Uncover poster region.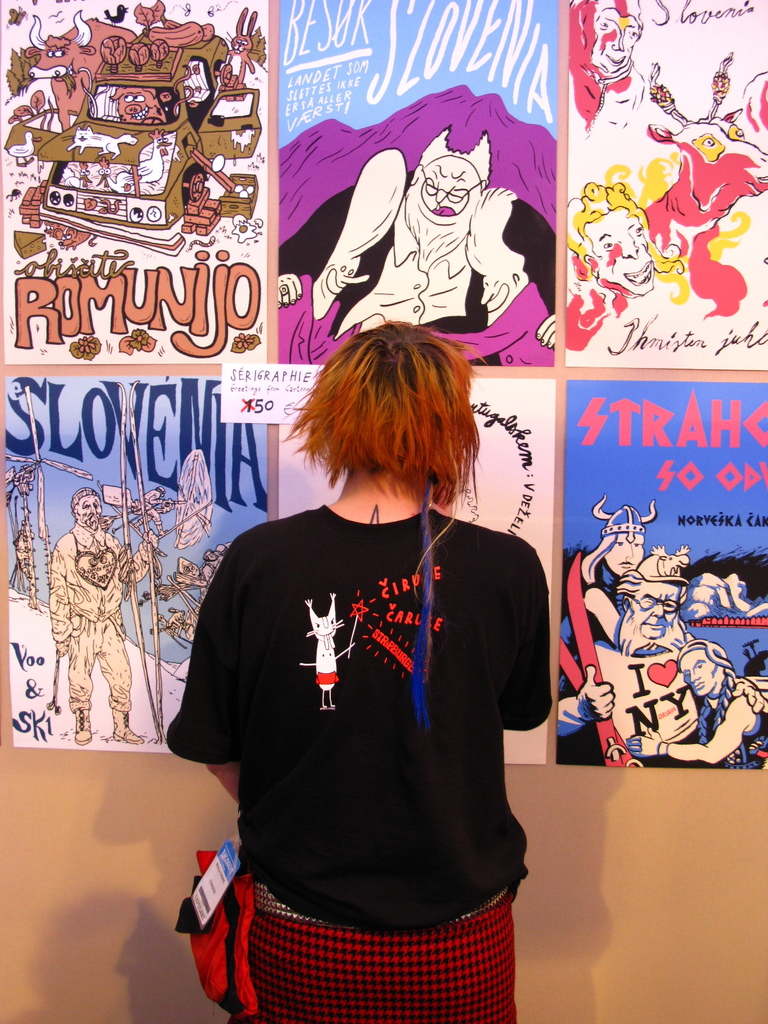
Uncovered: 271/0/563/374.
